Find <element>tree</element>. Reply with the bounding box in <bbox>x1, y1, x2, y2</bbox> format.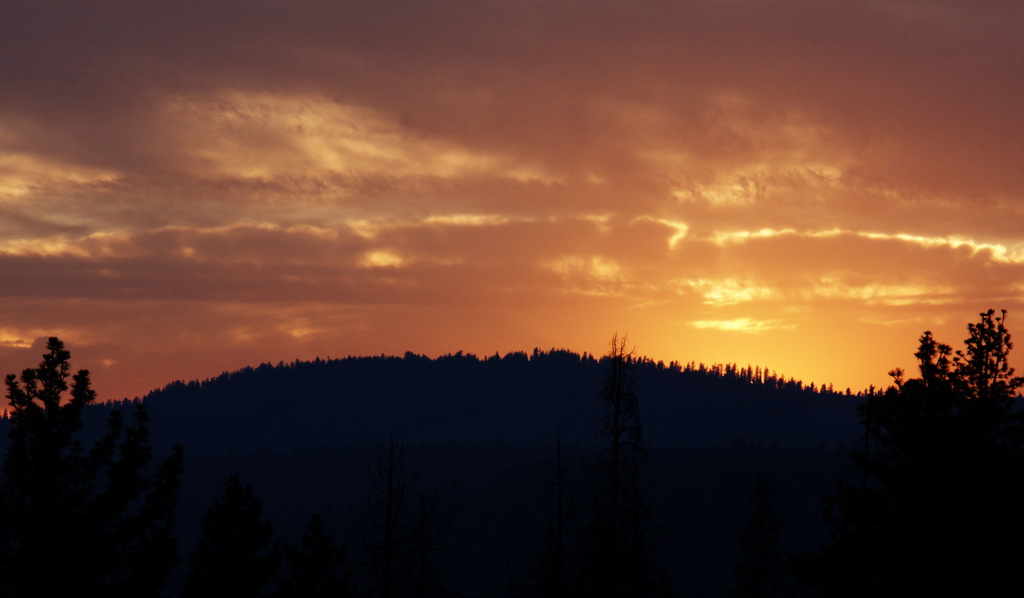
<bbox>18, 330, 73, 423</bbox>.
